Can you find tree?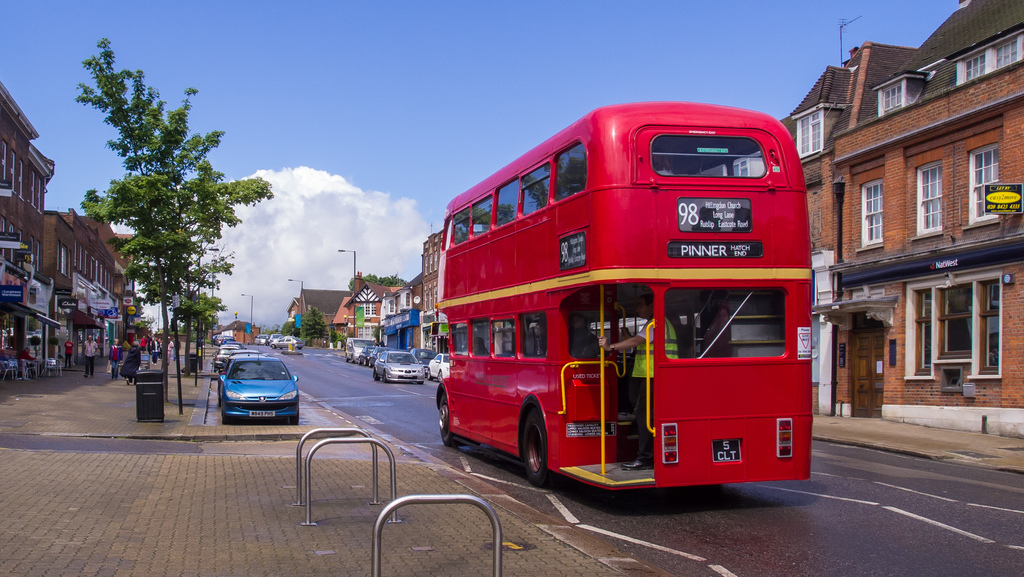
Yes, bounding box: [348,271,407,289].
